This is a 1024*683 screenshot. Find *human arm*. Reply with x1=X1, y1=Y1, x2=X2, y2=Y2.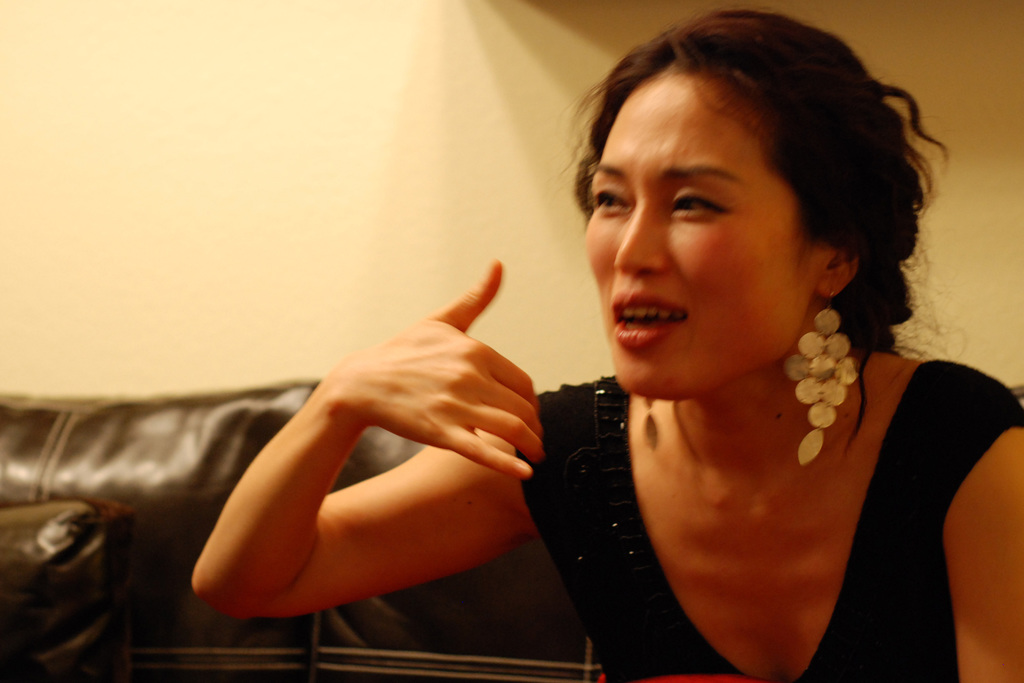
x1=948, y1=378, x2=1023, y2=682.
